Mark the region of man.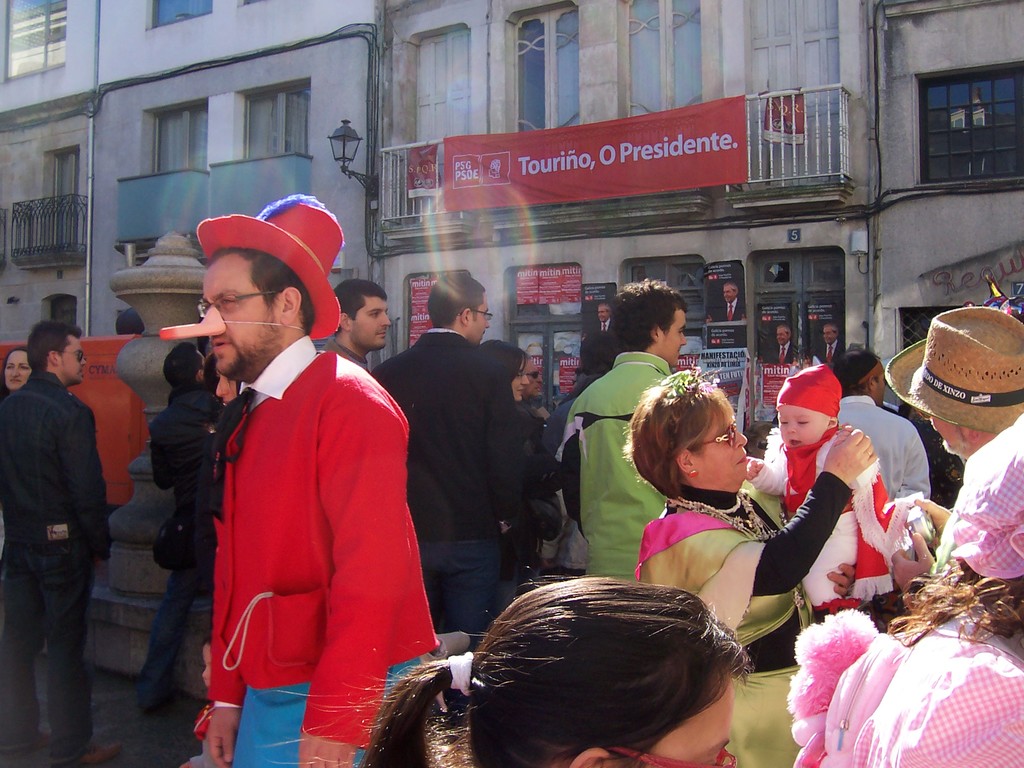
Region: <region>596, 302, 614, 339</region>.
